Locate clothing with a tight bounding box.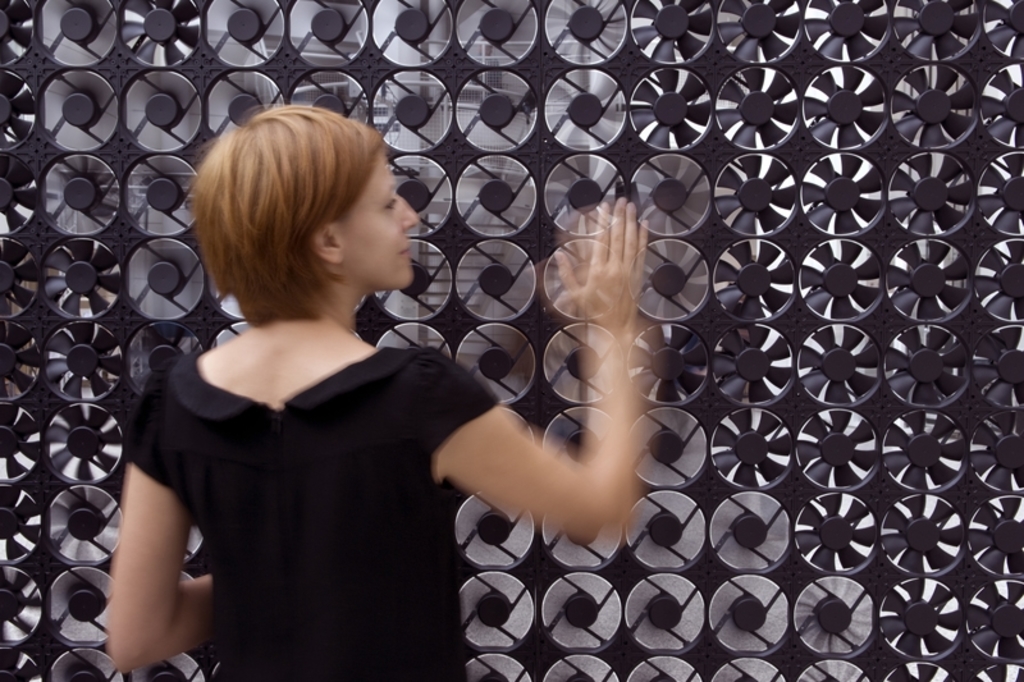
(127,289,499,673).
